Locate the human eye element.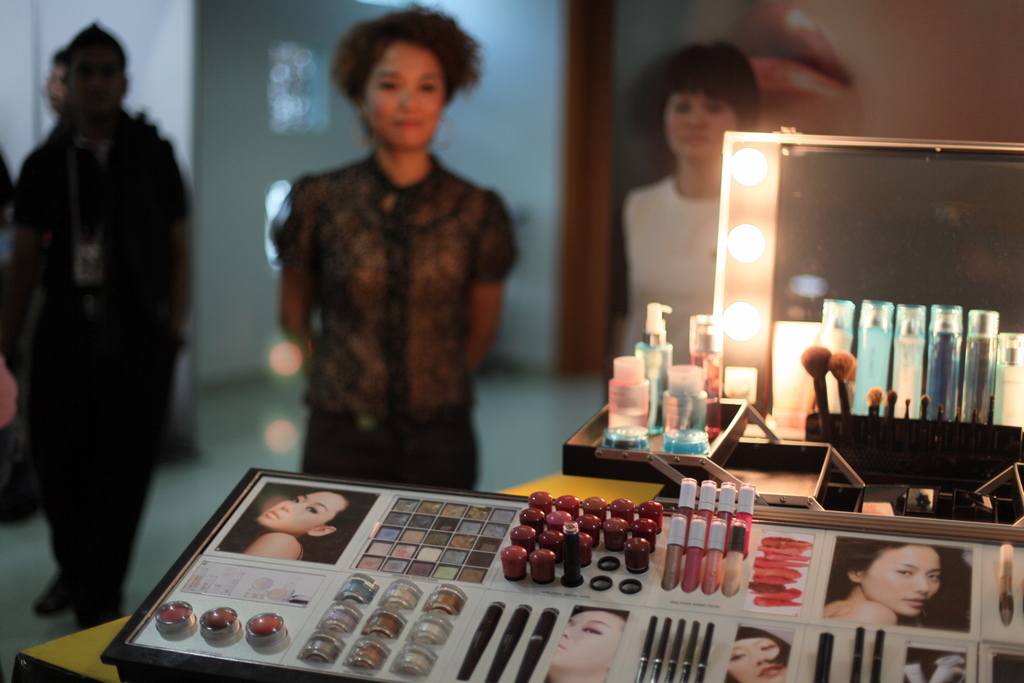
Element bbox: 305:506:318:514.
